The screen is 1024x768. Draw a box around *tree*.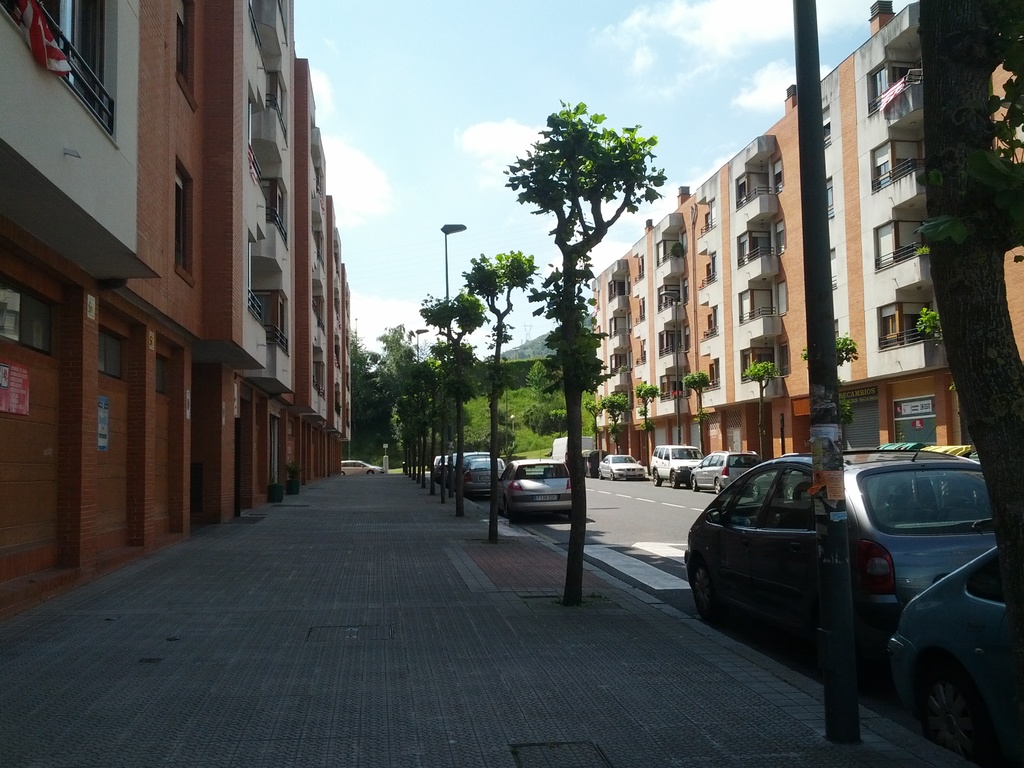
bbox=[382, 321, 440, 468].
